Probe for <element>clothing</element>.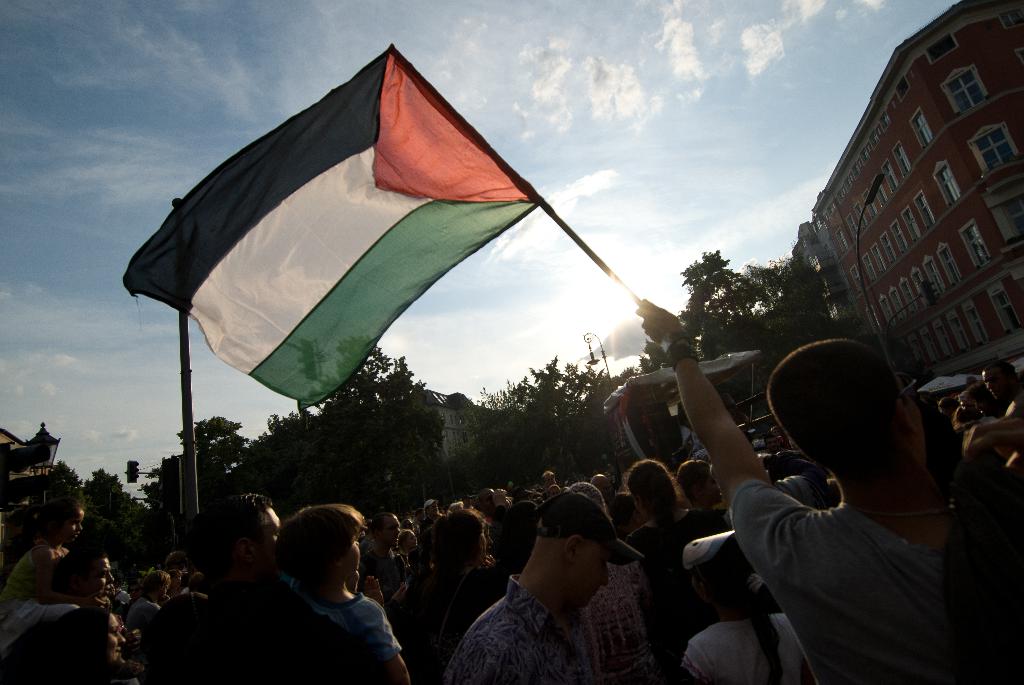
Probe result: 248 553 404 673.
